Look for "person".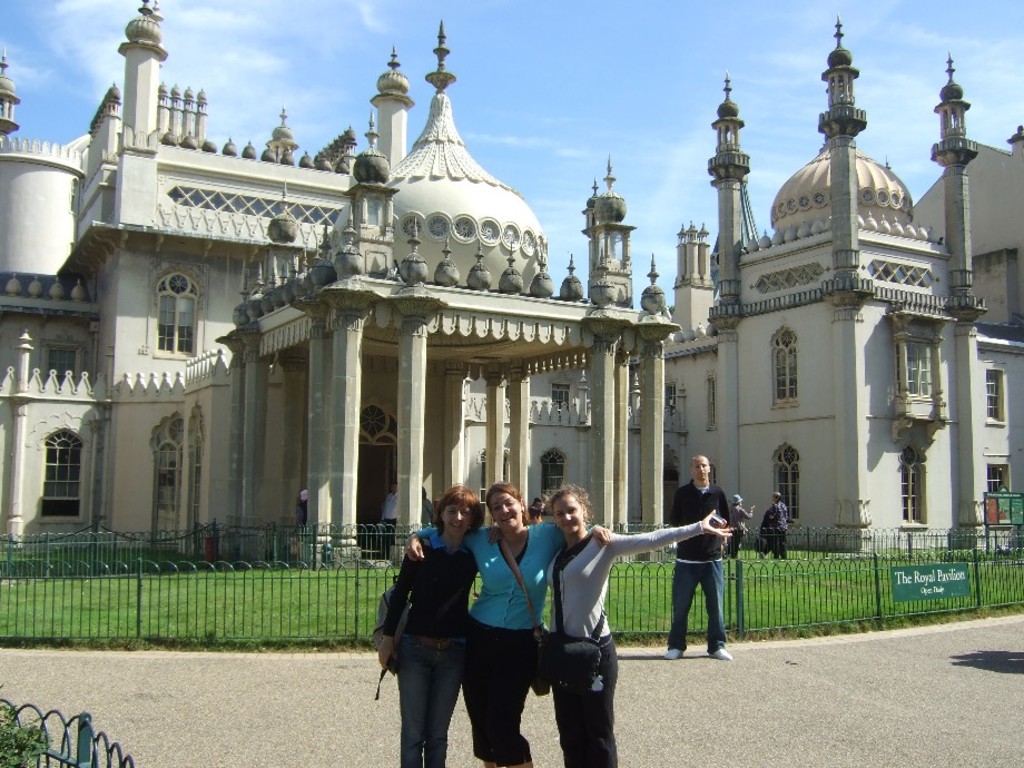
Found: (402,476,612,767).
